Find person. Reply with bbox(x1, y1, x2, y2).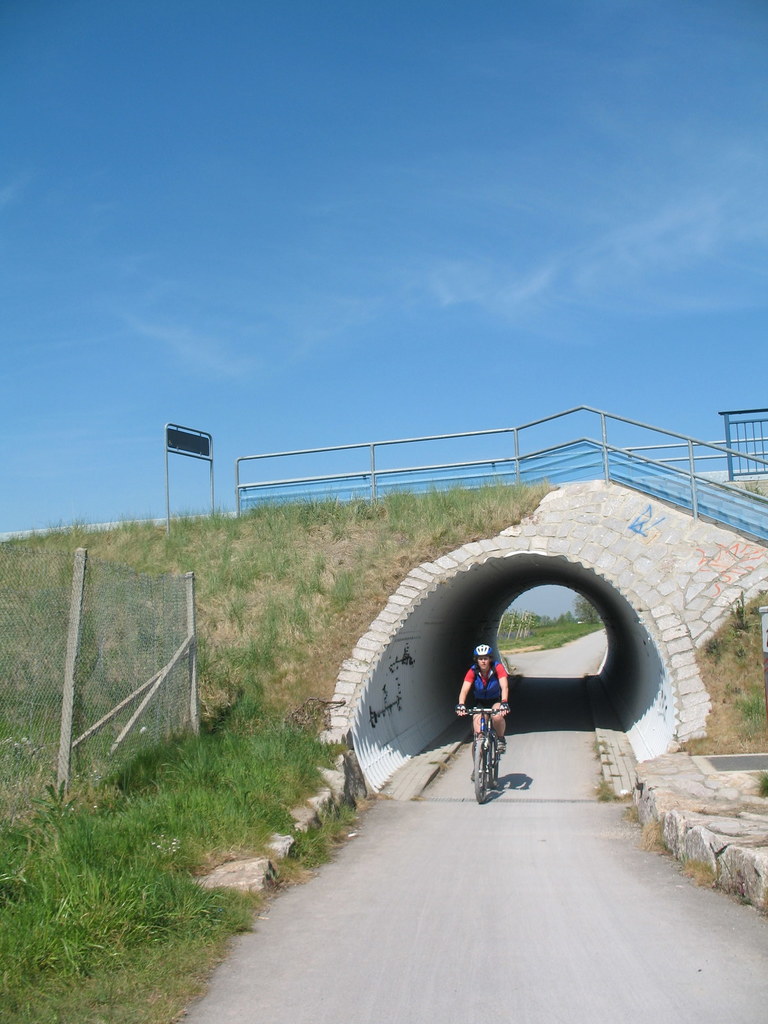
bbox(460, 639, 518, 784).
